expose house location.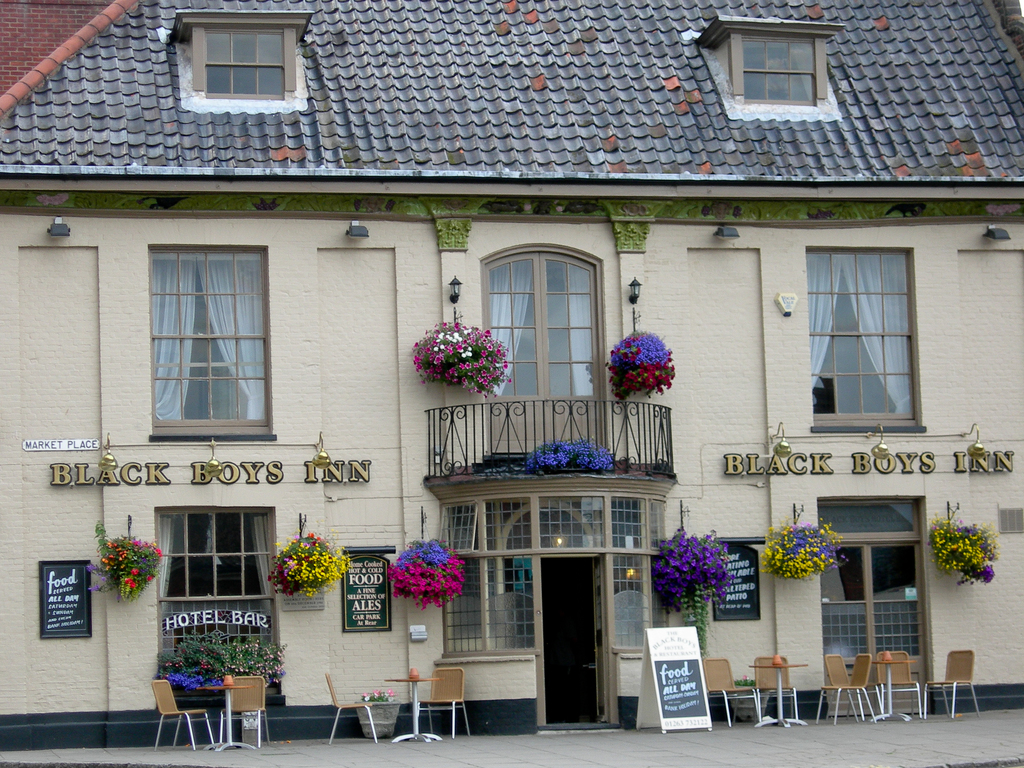
Exposed at detection(0, 0, 1023, 741).
